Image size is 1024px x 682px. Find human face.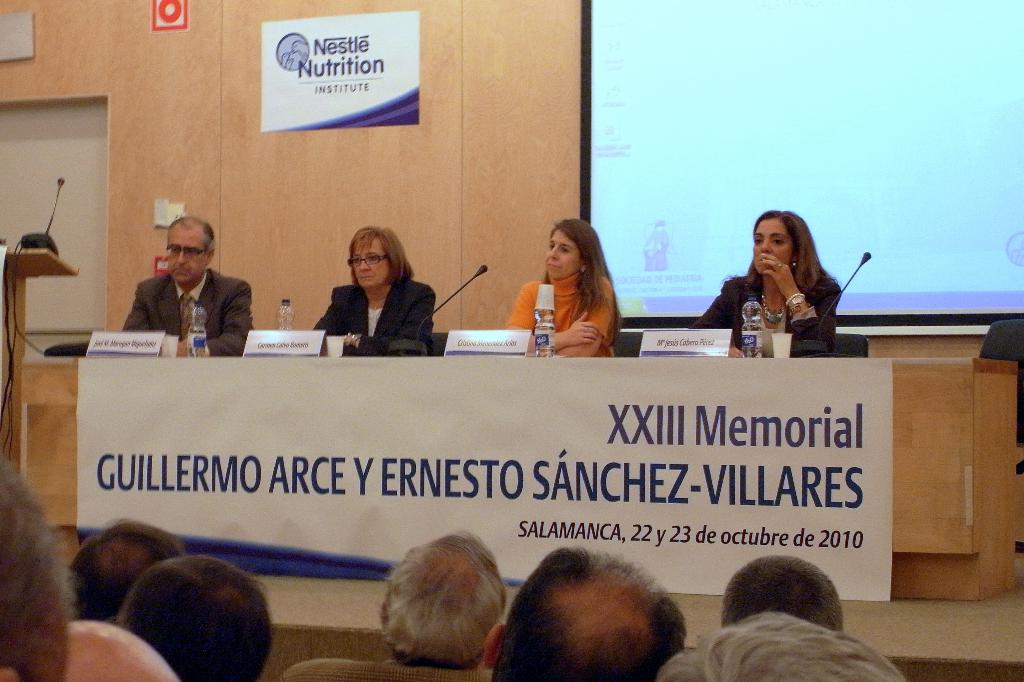
753:219:792:272.
